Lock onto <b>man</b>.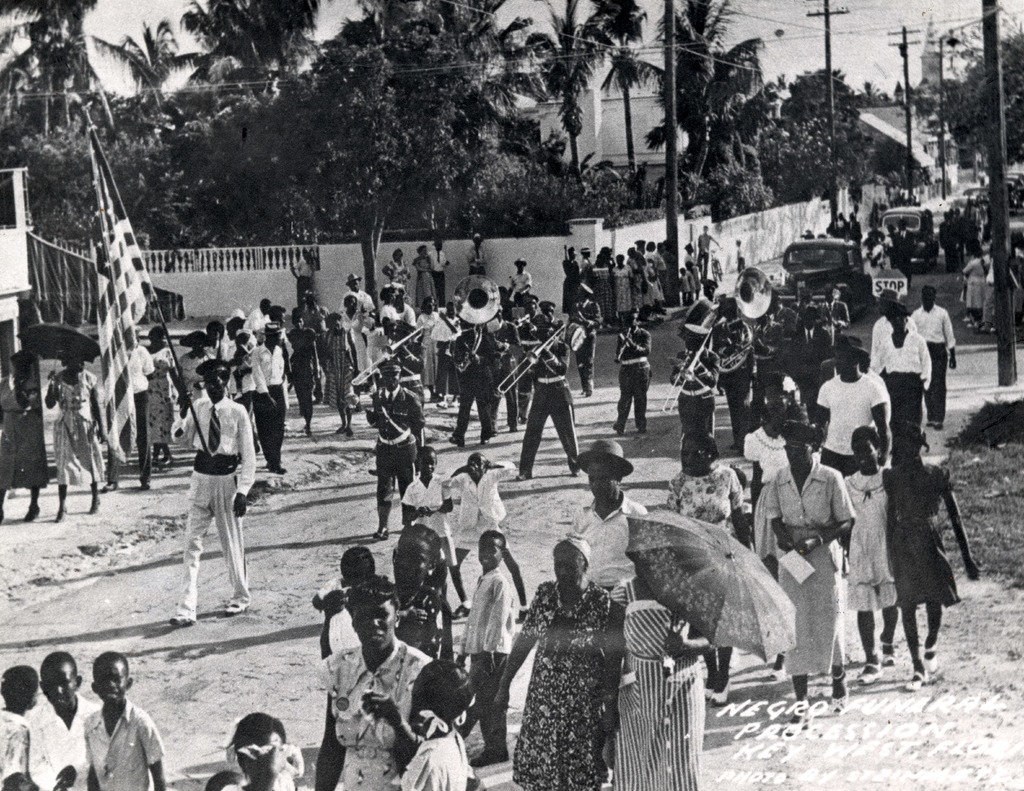
Locked: detection(256, 319, 290, 477).
